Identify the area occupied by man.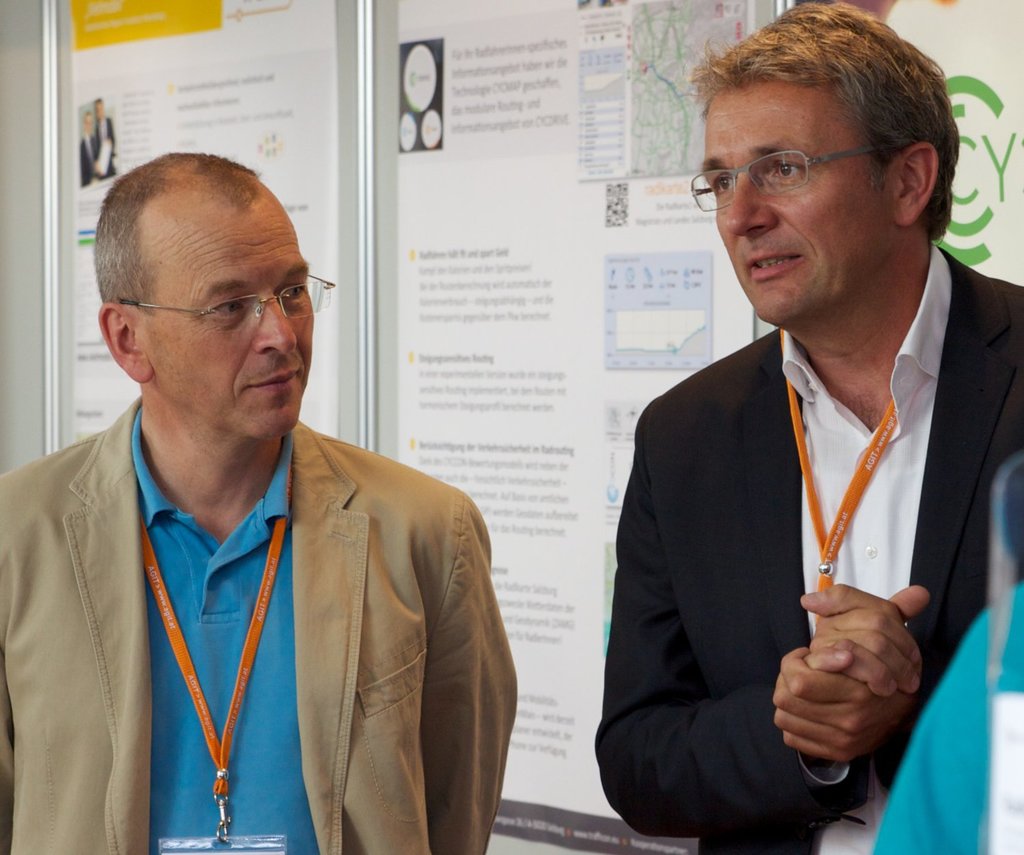
Area: 0/137/521/832.
